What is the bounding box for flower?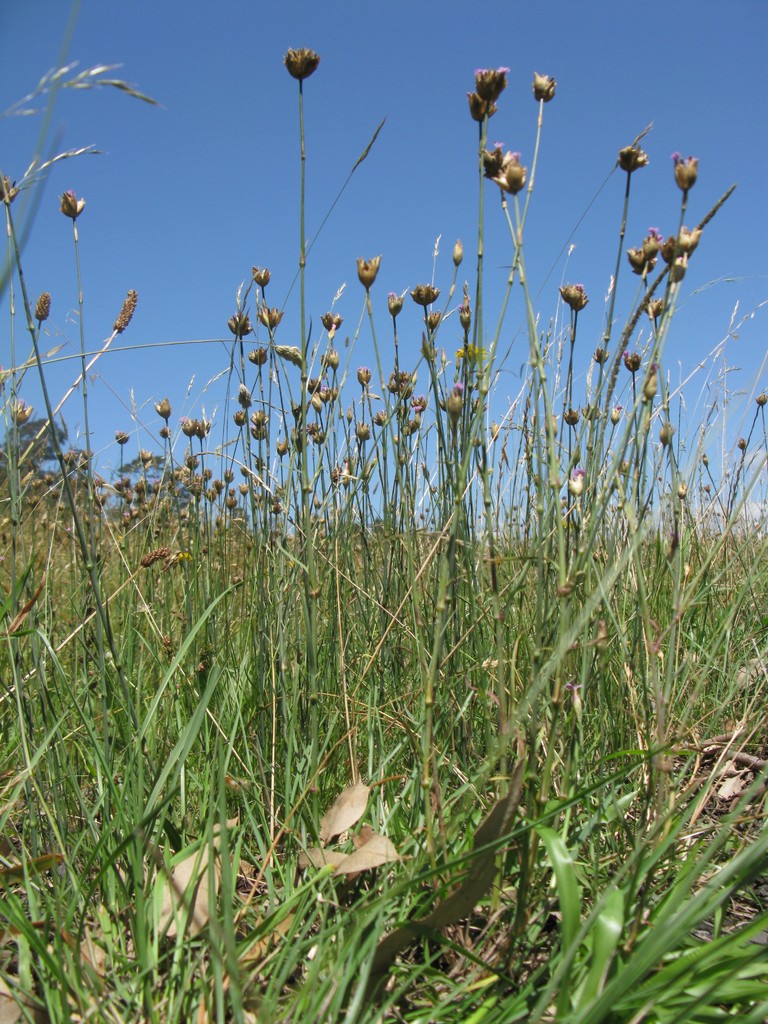
bbox=(483, 143, 504, 172).
